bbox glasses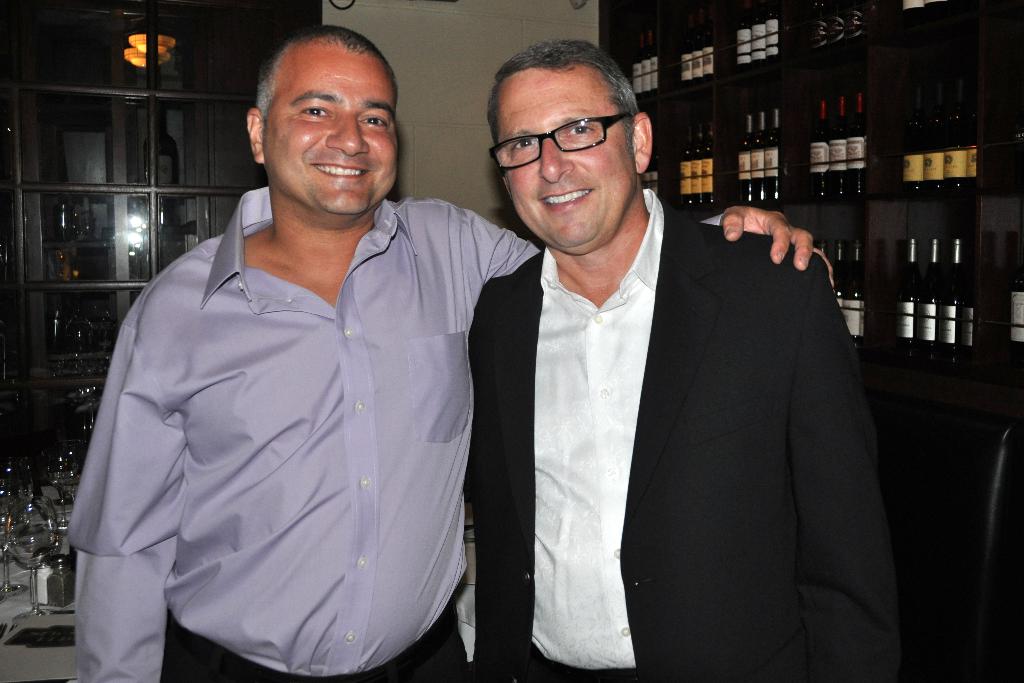
BBox(486, 108, 633, 177)
